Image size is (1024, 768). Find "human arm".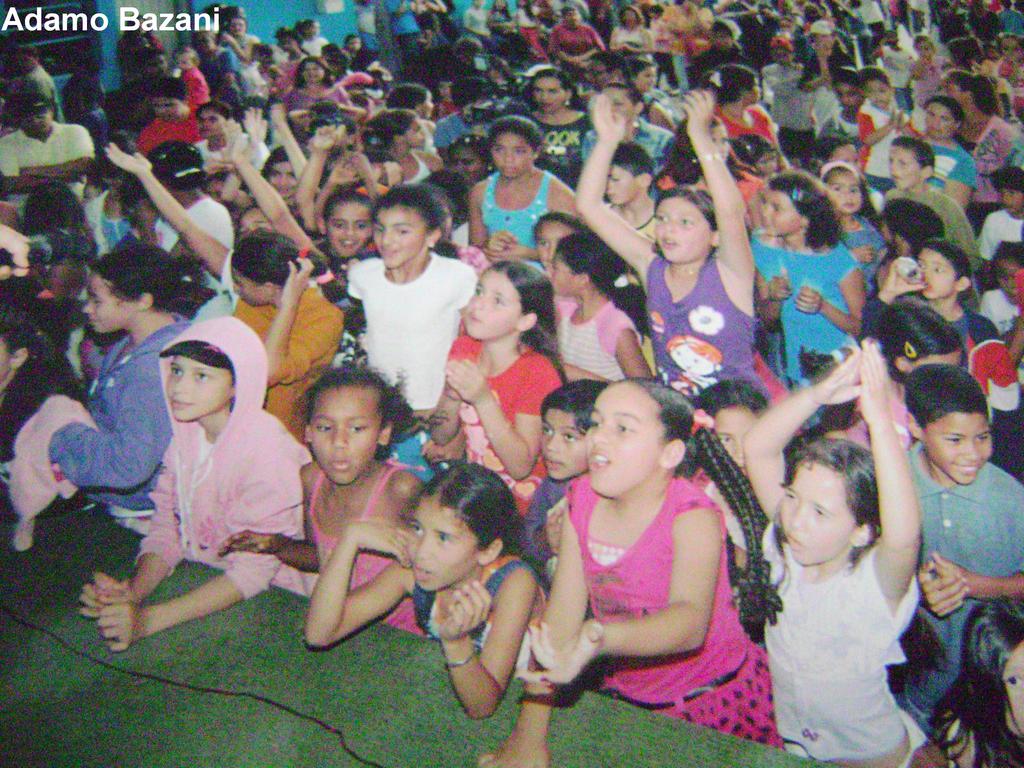
269,100,305,182.
